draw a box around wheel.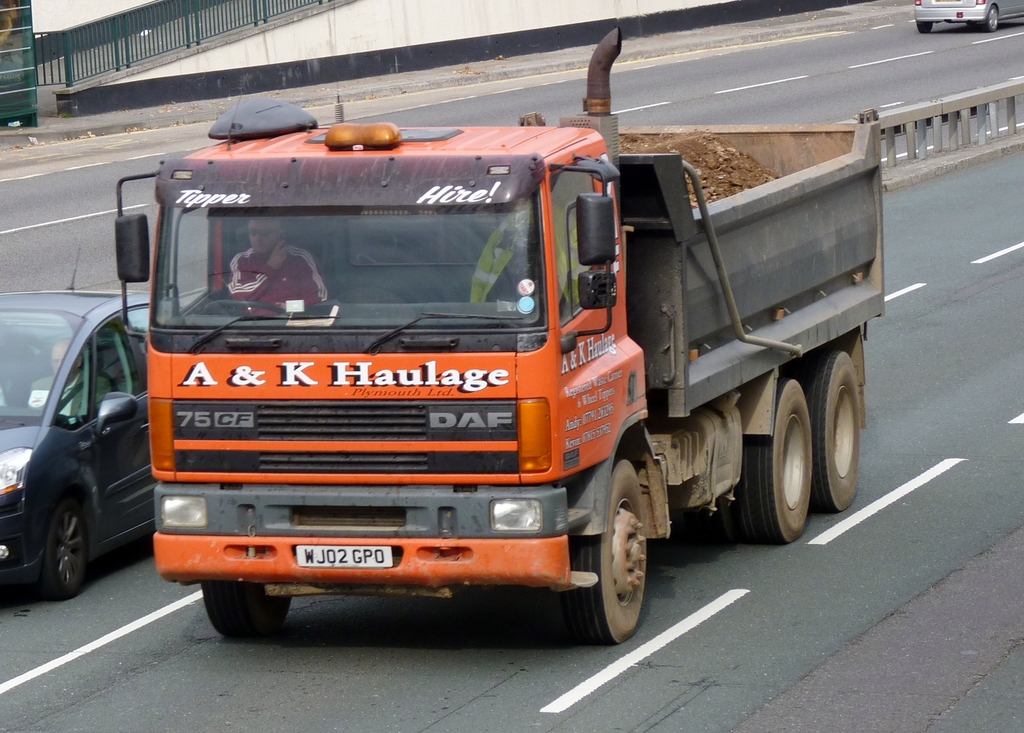
560:456:650:639.
